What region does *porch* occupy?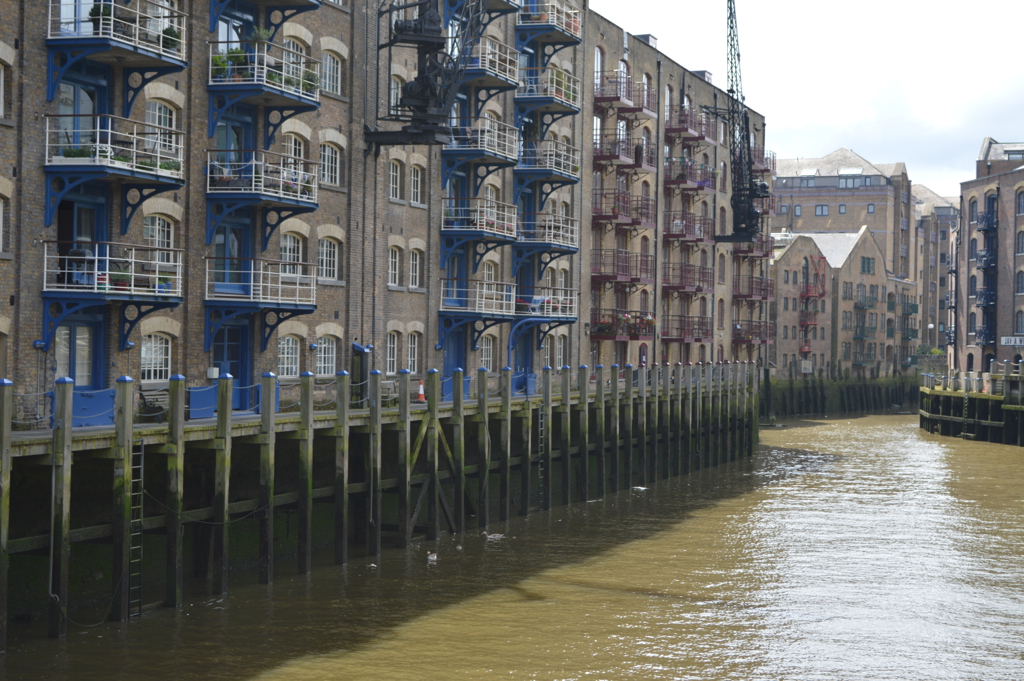
region(736, 317, 773, 347).
